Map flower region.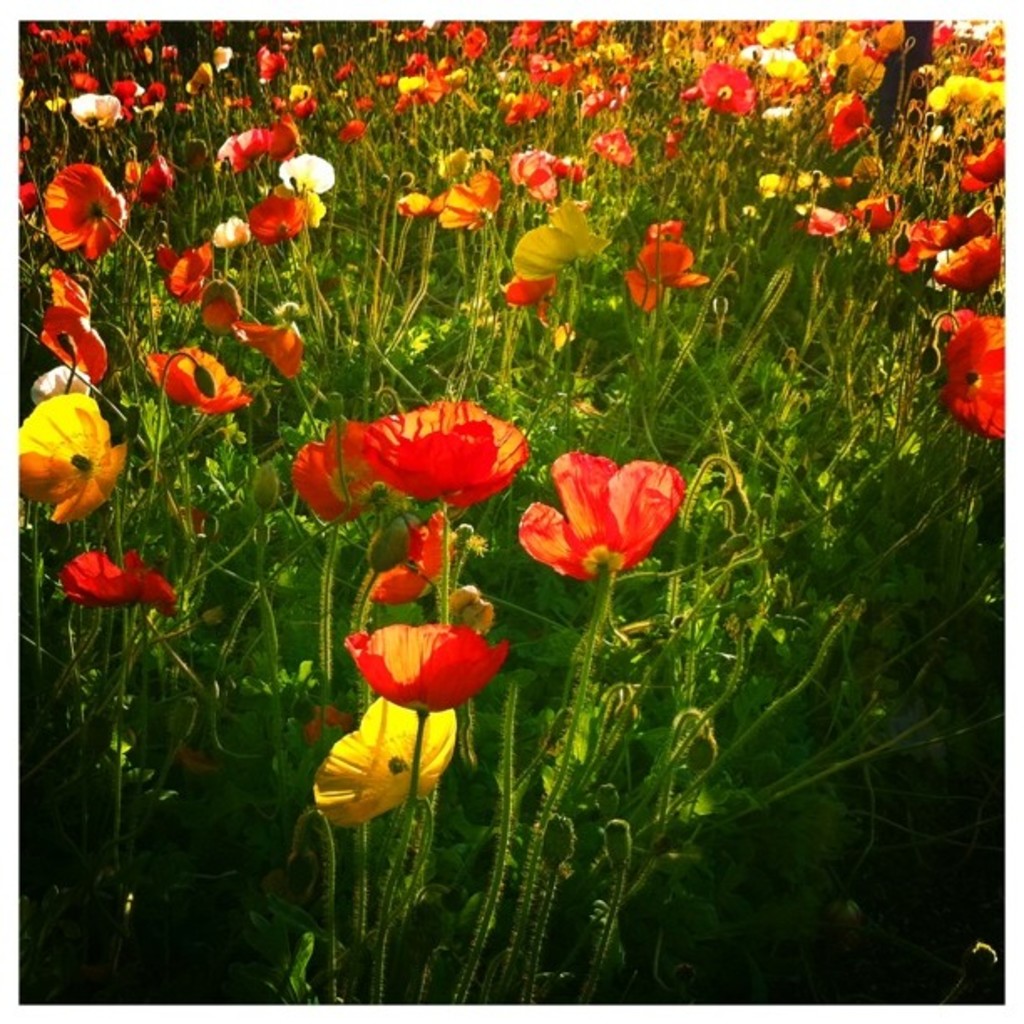
Mapped to (289, 417, 378, 520).
